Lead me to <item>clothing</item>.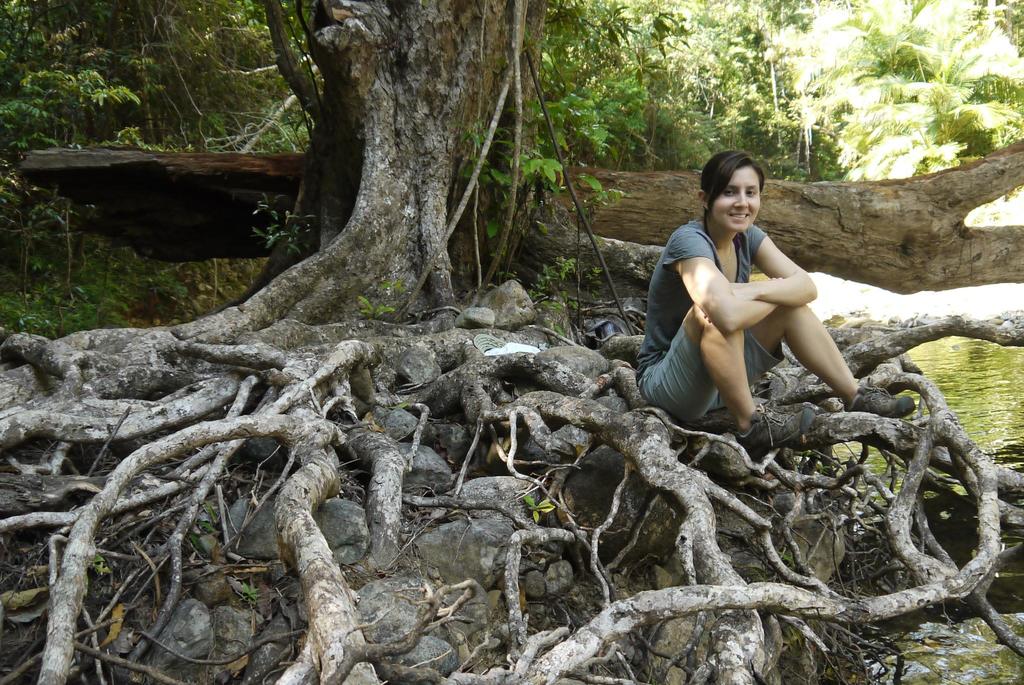
Lead to (626,210,788,426).
